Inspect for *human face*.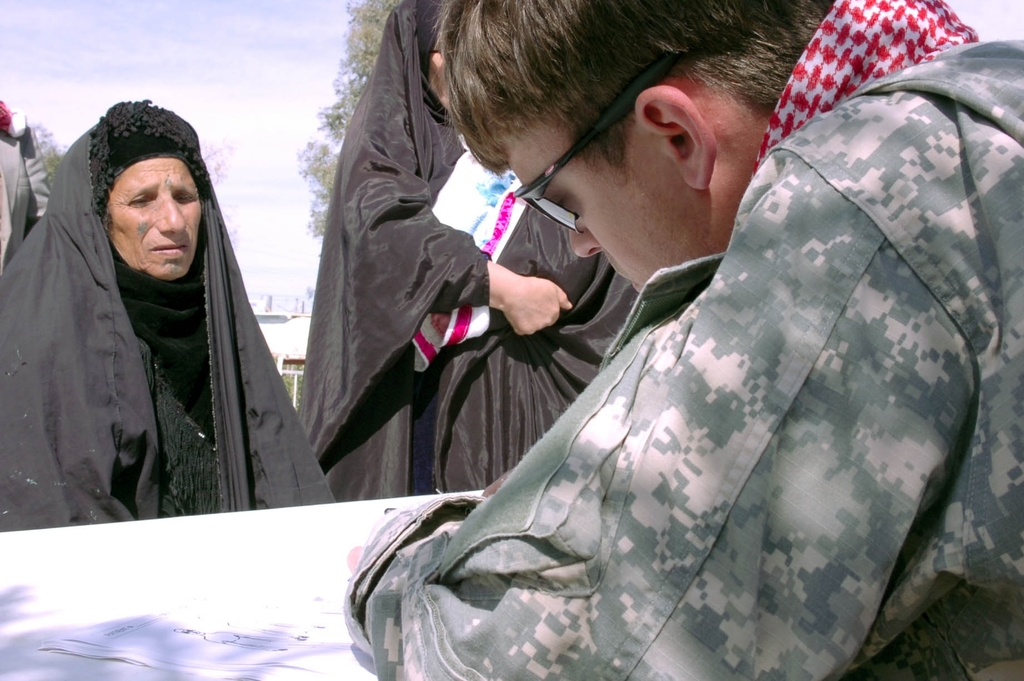
Inspection: rect(108, 156, 203, 282).
